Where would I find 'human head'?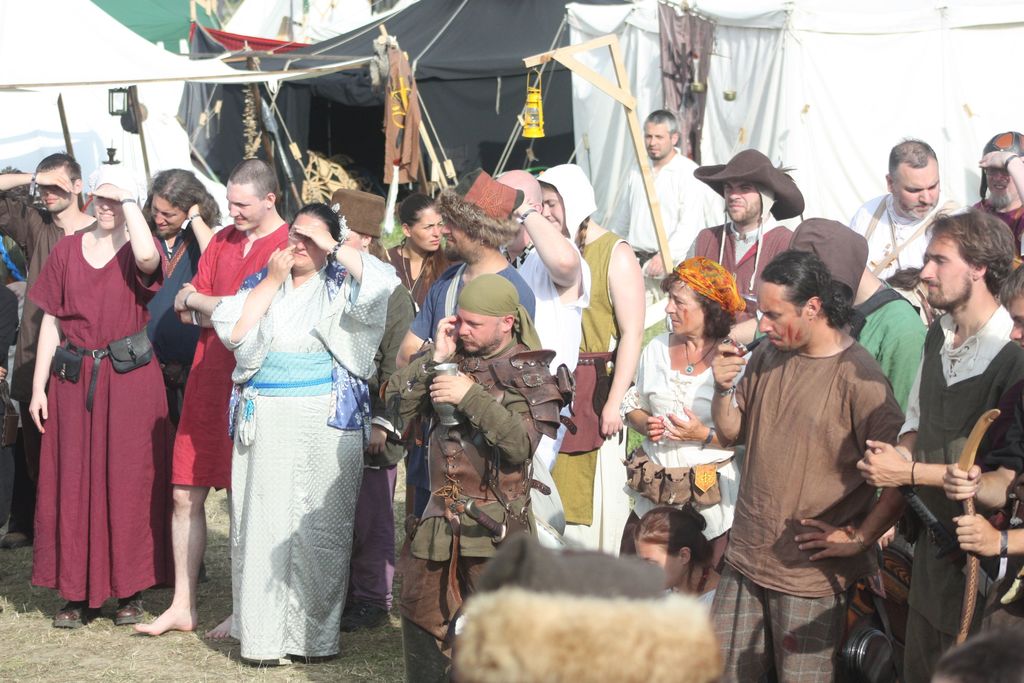
At [220,152,278,235].
